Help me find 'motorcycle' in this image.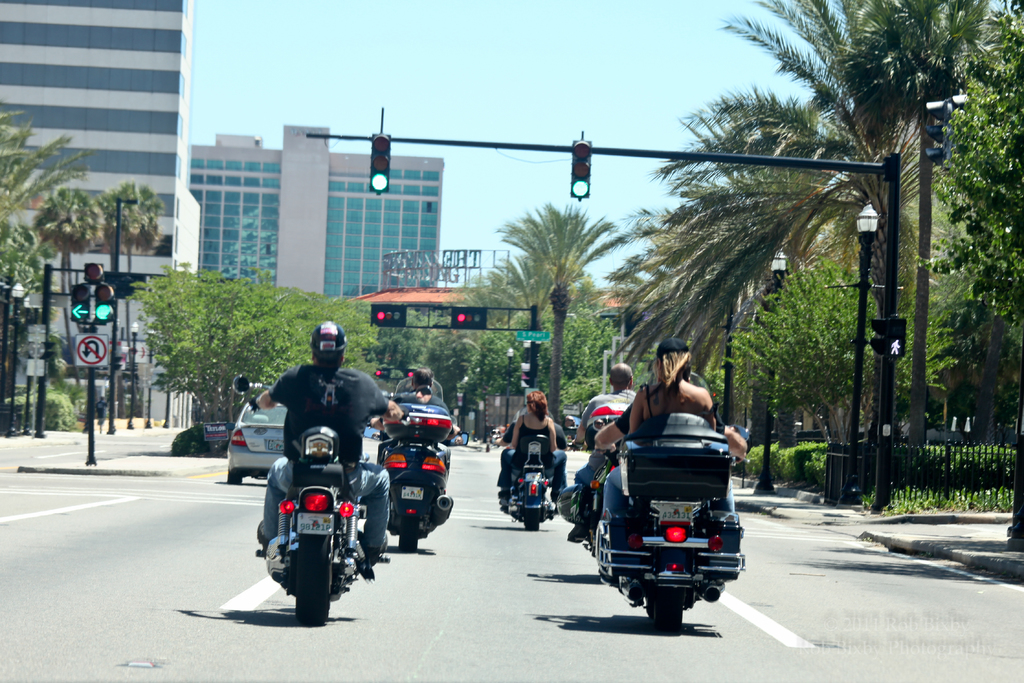
Found it: pyautogui.locateOnScreen(500, 429, 566, 536).
